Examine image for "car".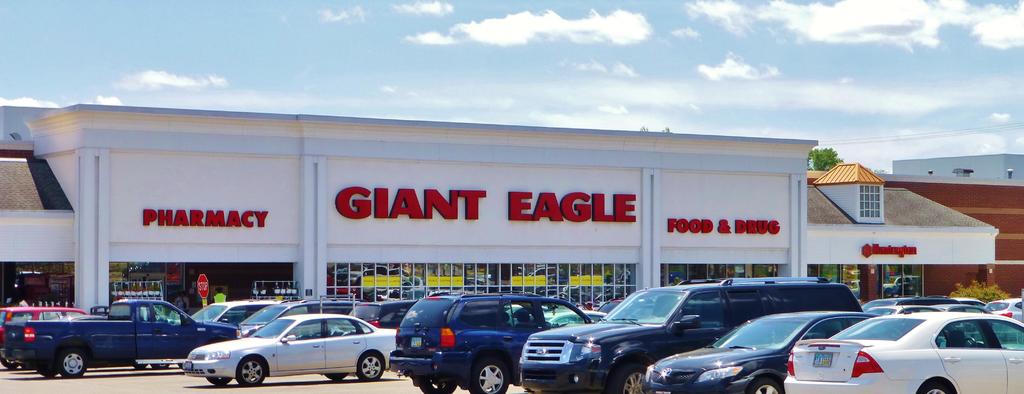
Examination result: {"x1": 385, "y1": 289, "x2": 600, "y2": 393}.
